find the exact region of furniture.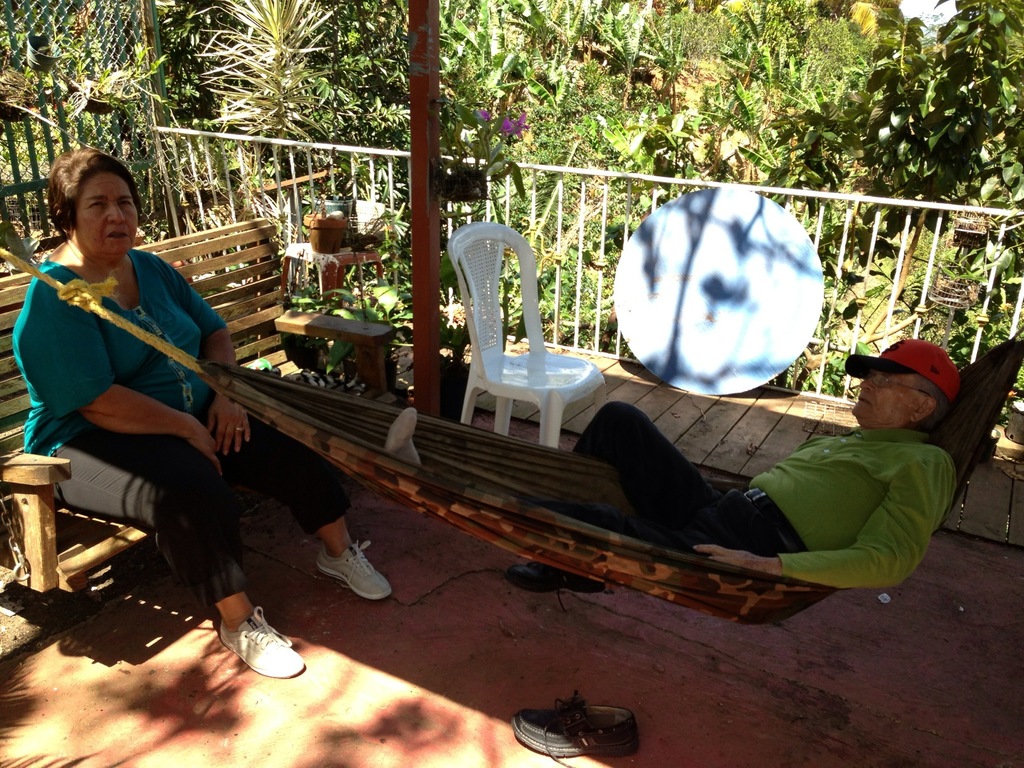
Exact region: <box>0,219,291,618</box>.
